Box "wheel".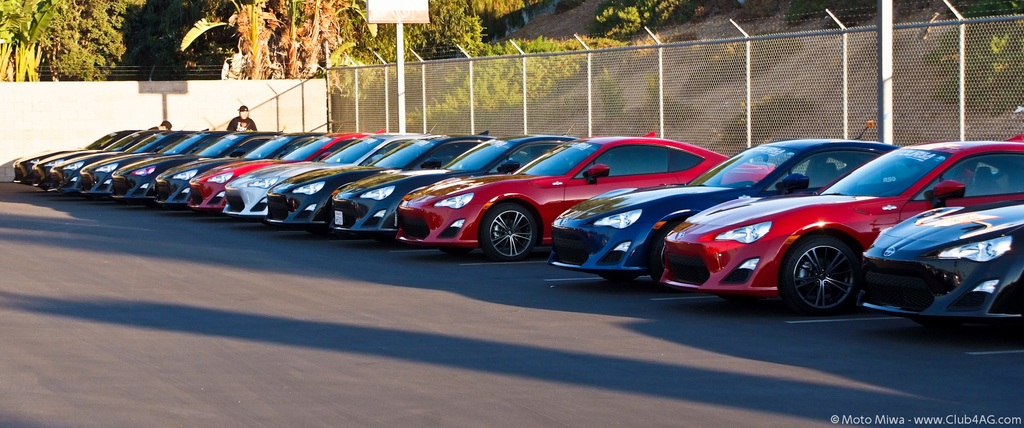
bbox(439, 246, 471, 255).
